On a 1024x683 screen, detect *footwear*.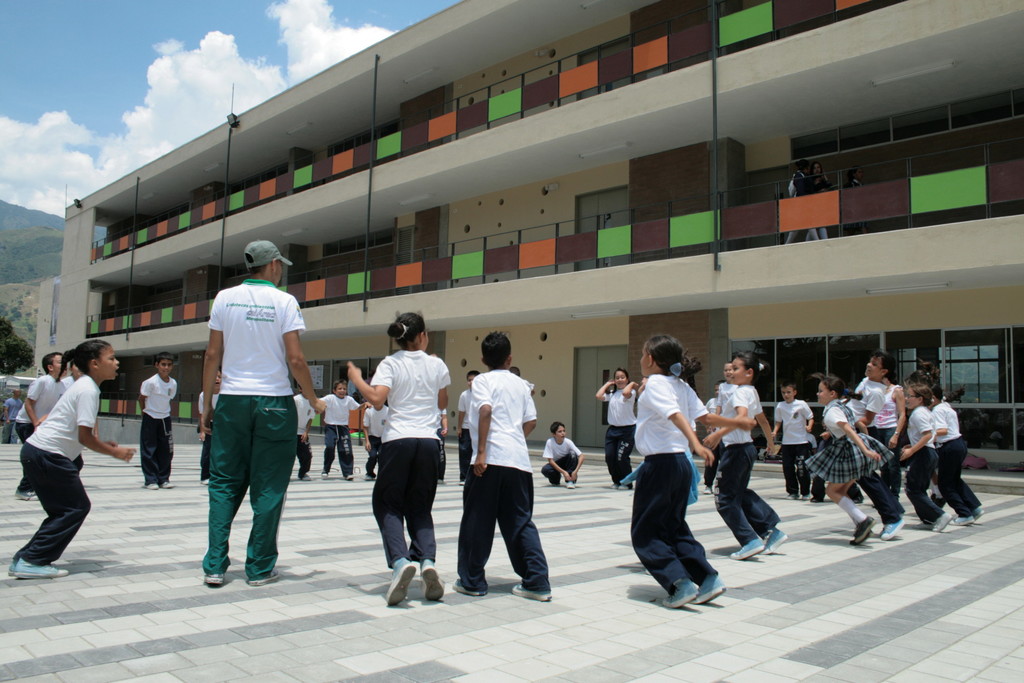
<region>4, 555, 26, 577</region>.
